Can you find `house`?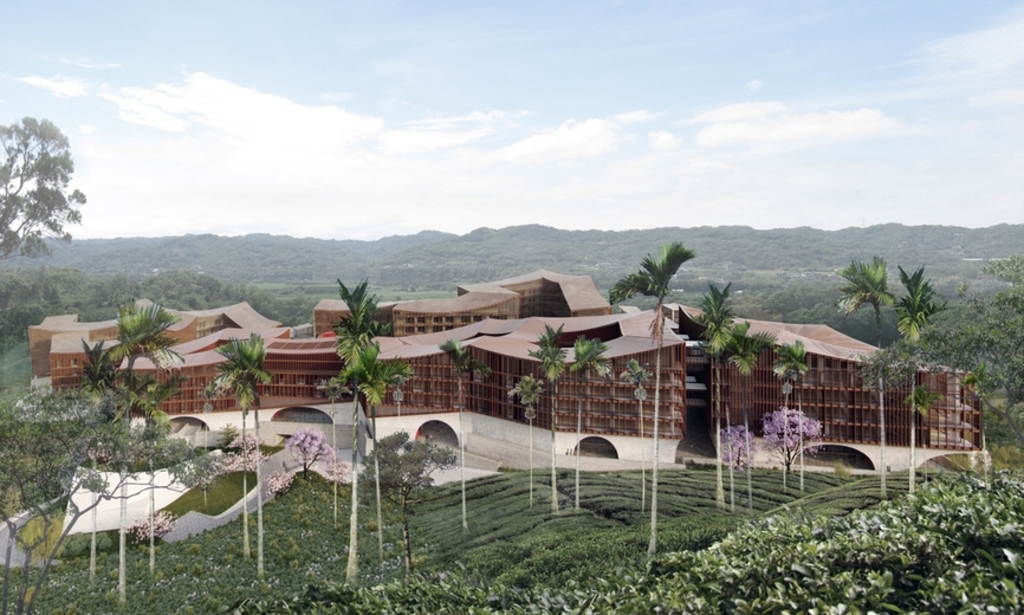
Yes, bounding box: rect(459, 306, 686, 441).
